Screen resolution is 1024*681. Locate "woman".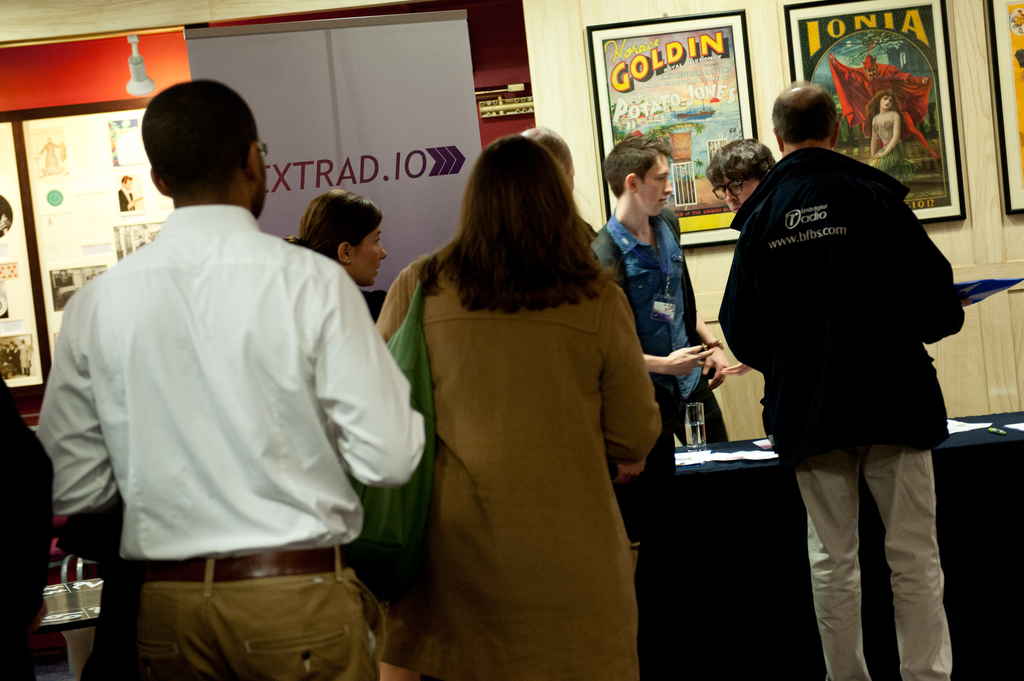
x1=280 y1=186 x2=390 y2=313.
